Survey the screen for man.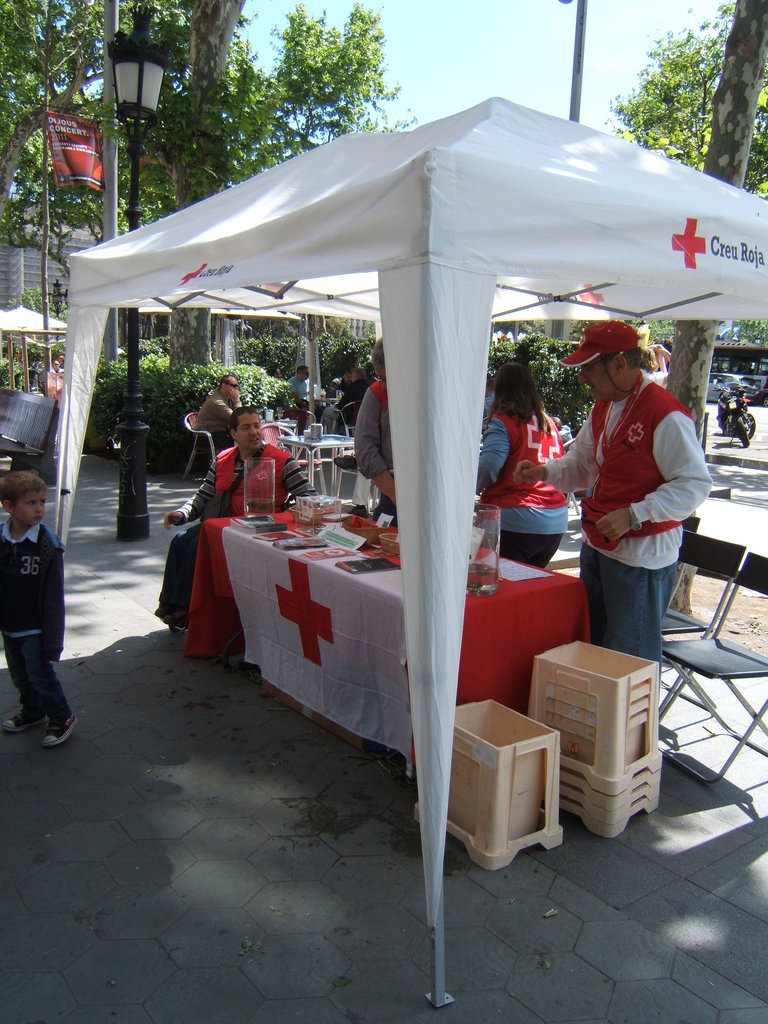
Survey found: BBox(520, 326, 723, 746).
